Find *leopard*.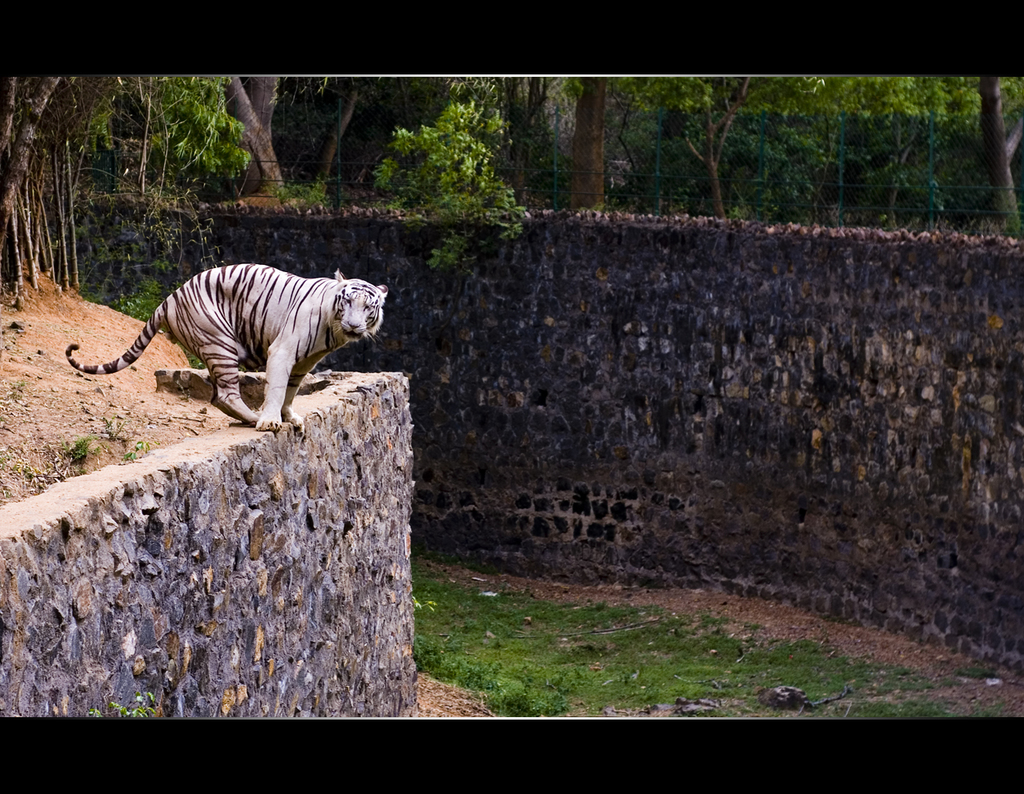
65 263 386 427.
